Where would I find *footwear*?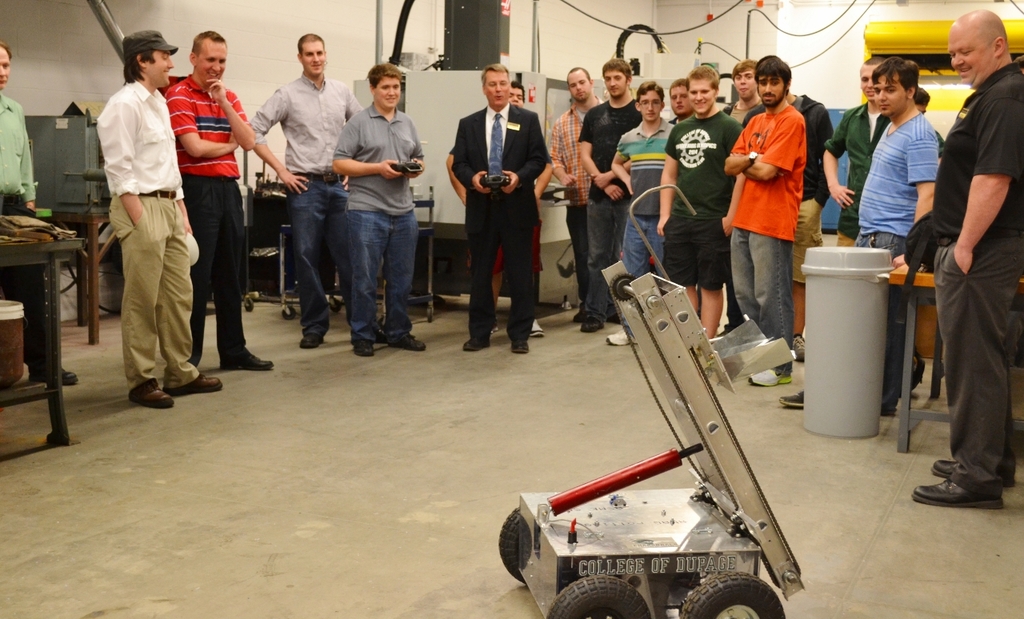
At locate(917, 479, 1006, 503).
